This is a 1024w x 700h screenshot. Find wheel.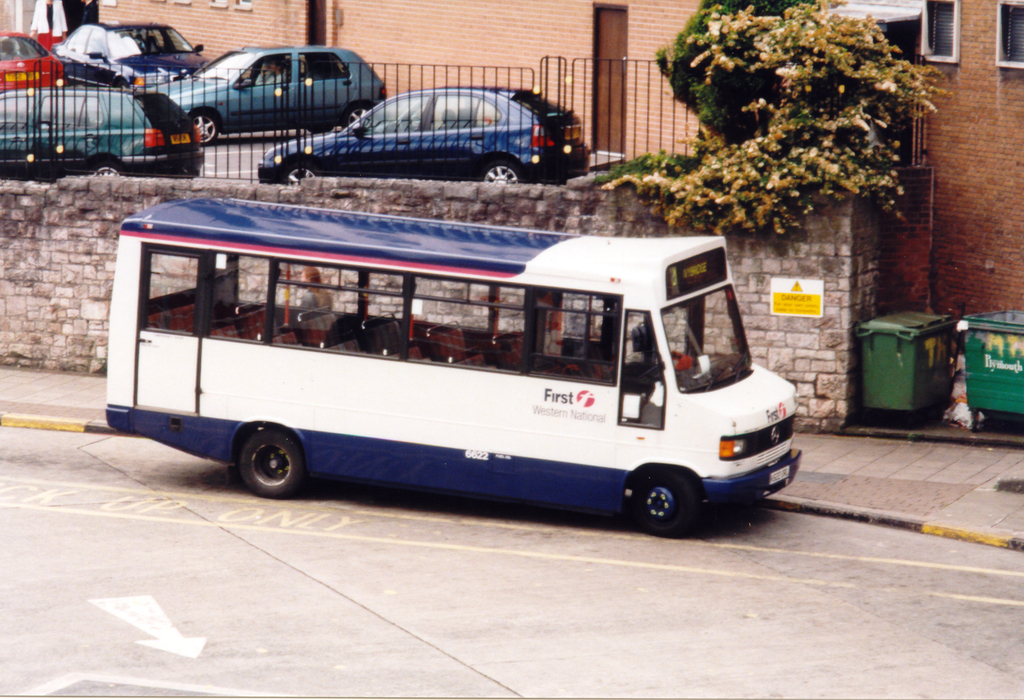
Bounding box: Rect(480, 158, 524, 184).
